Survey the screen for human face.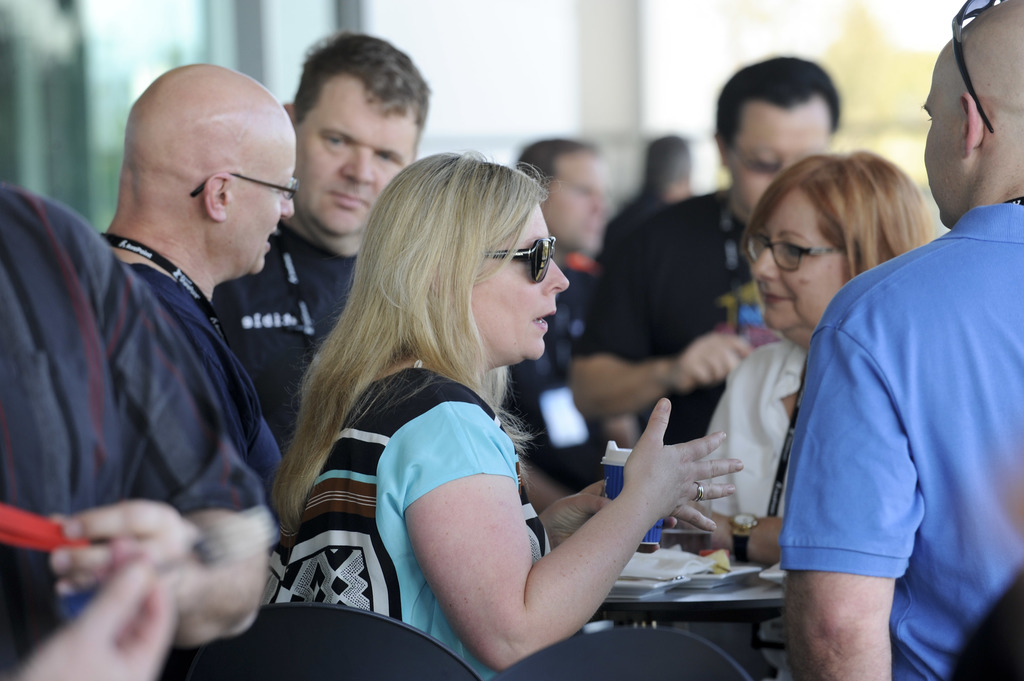
Survey found: 541 146 603 257.
